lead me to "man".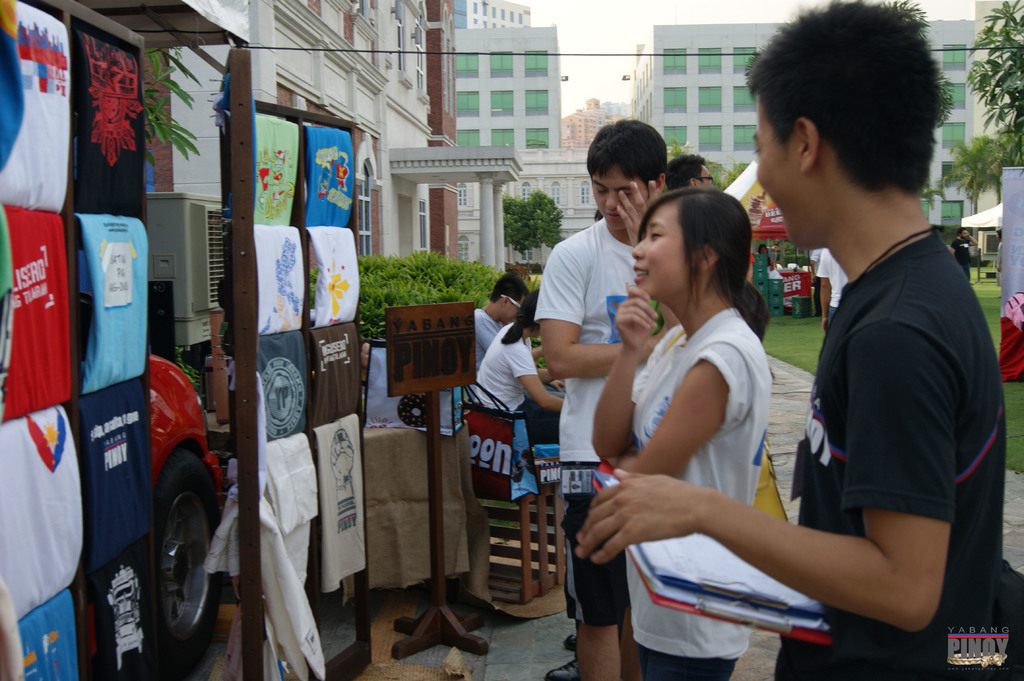
Lead to left=531, top=117, right=666, bottom=680.
